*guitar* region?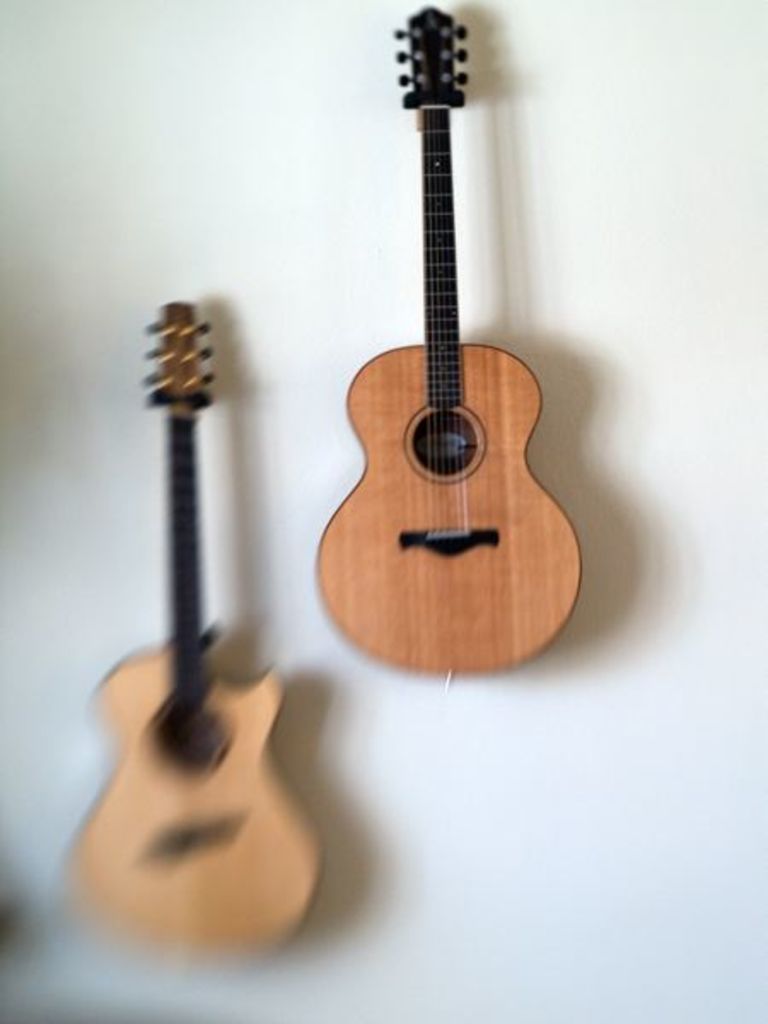
crop(60, 290, 324, 975)
